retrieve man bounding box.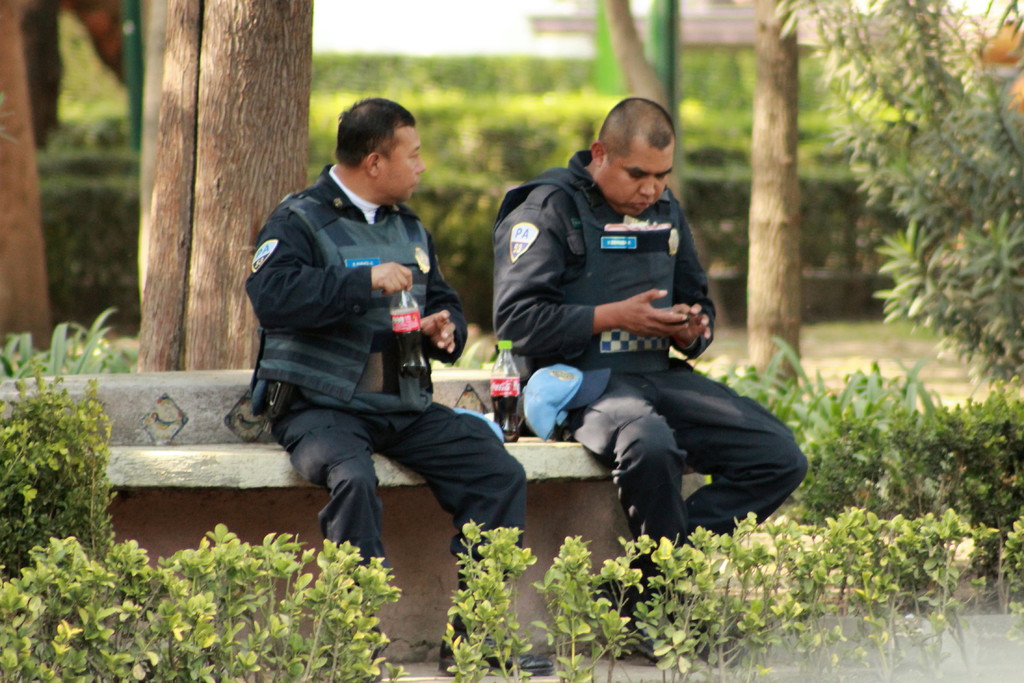
Bounding box: detection(492, 95, 811, 657).
